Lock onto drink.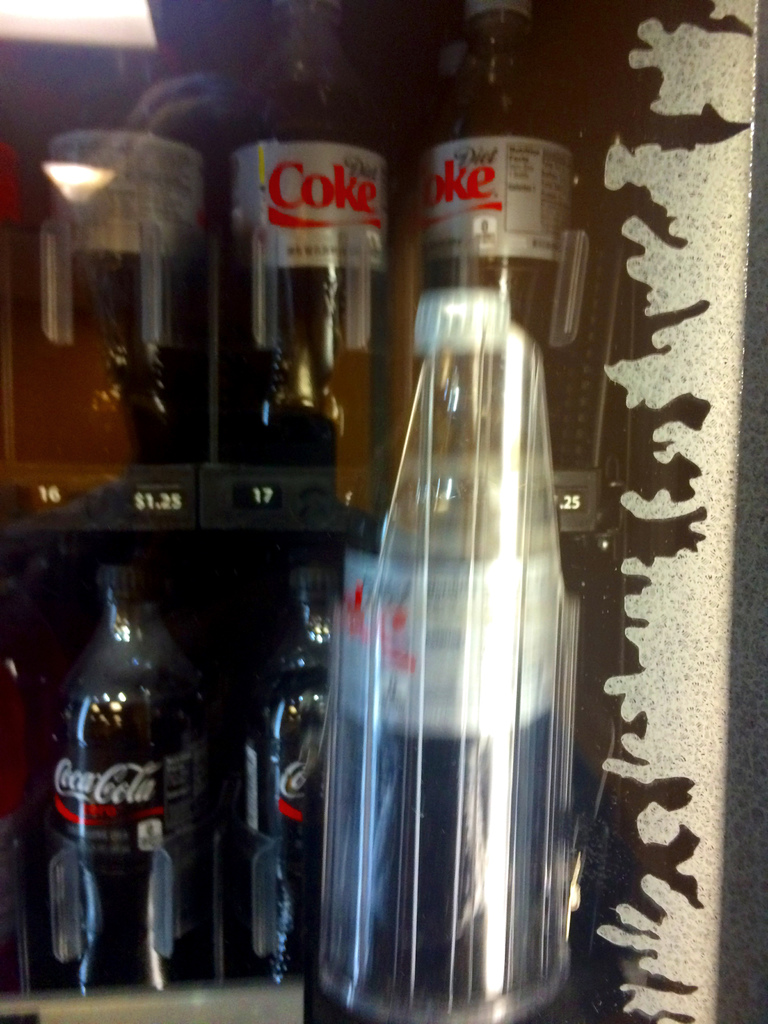
Locked: <region>429, 94, 586, 465</region>.
